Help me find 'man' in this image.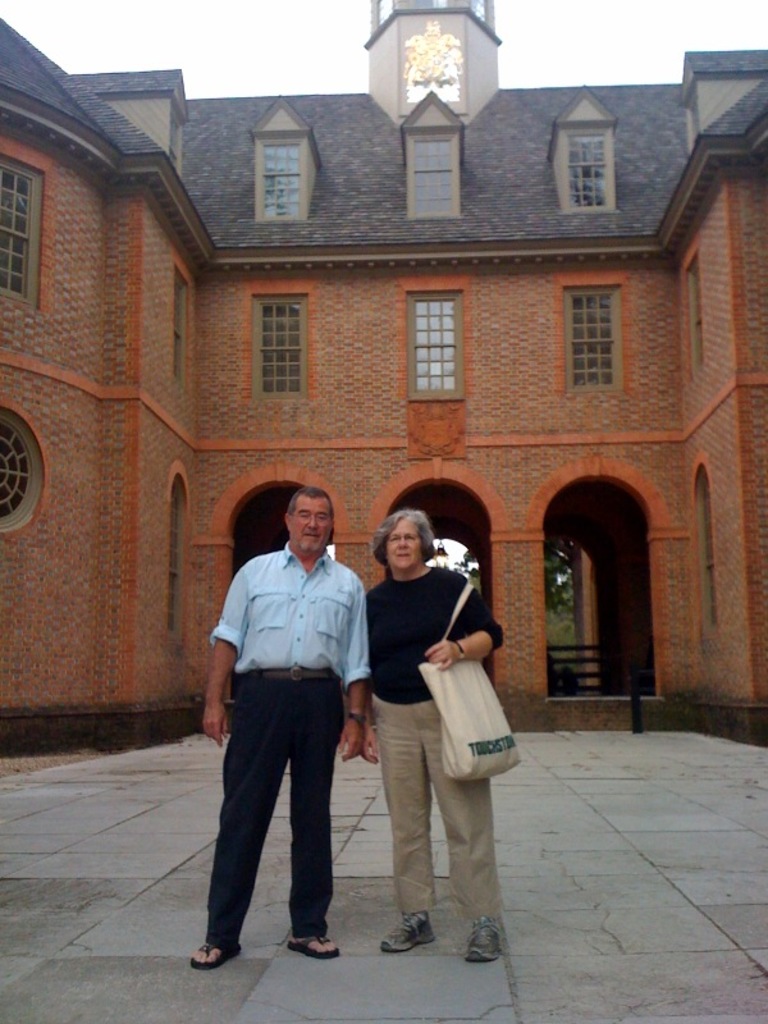
Found it: x1=198 y1=470 x2=372 y2=956.
